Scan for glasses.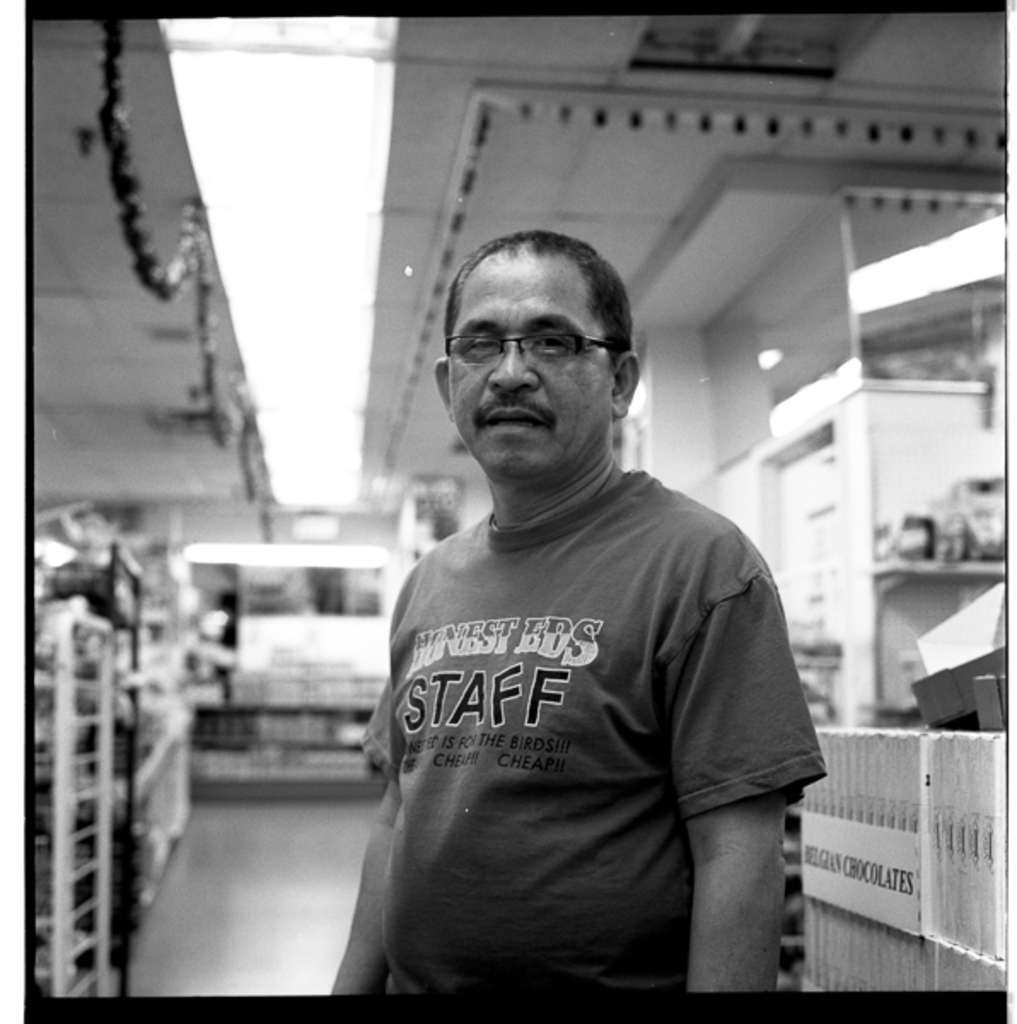
Scan result: detection(440, 333, 619, 369).
